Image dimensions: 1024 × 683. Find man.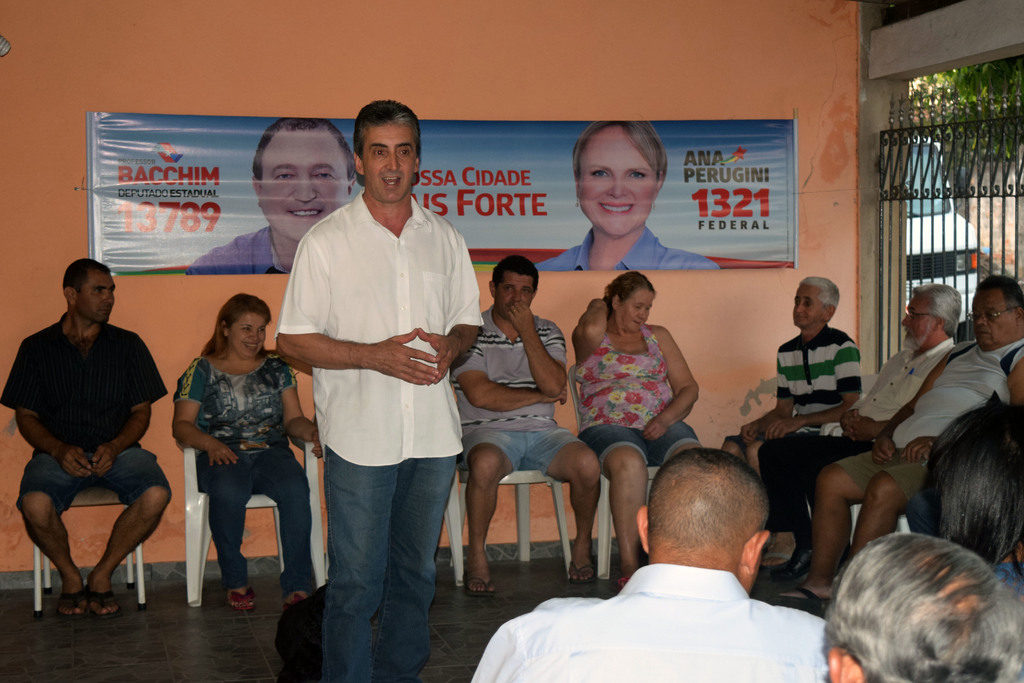
506,463,858,682.
